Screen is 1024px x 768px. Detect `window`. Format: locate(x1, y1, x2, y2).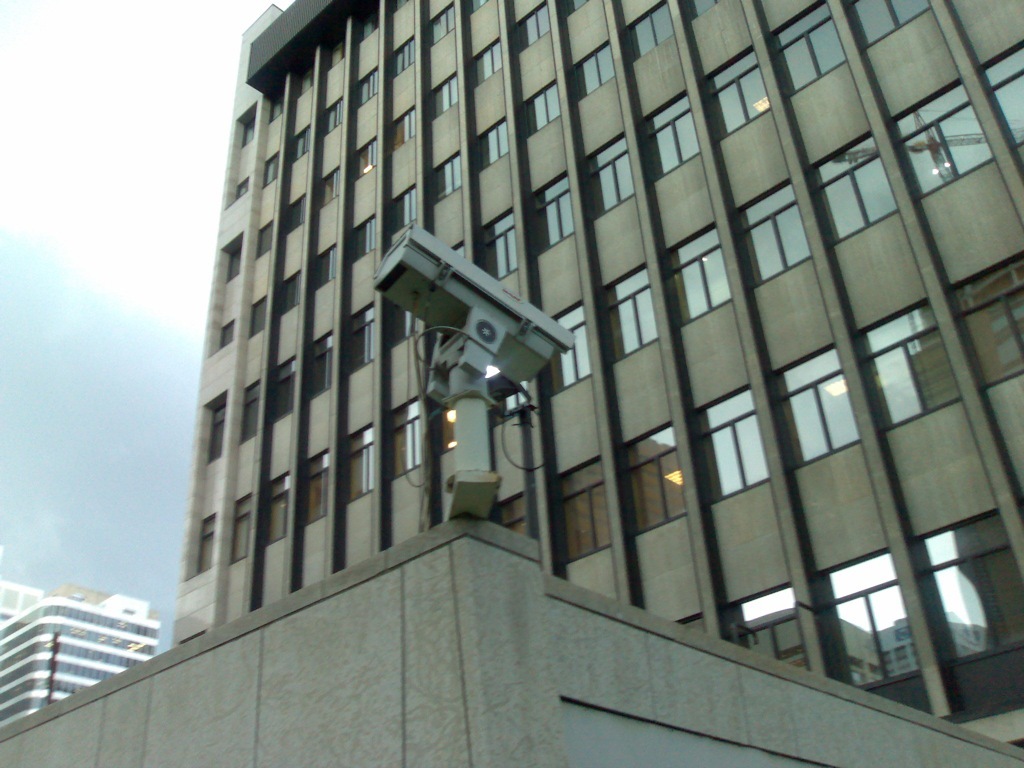
locate(974, 39, 1022, 150).
